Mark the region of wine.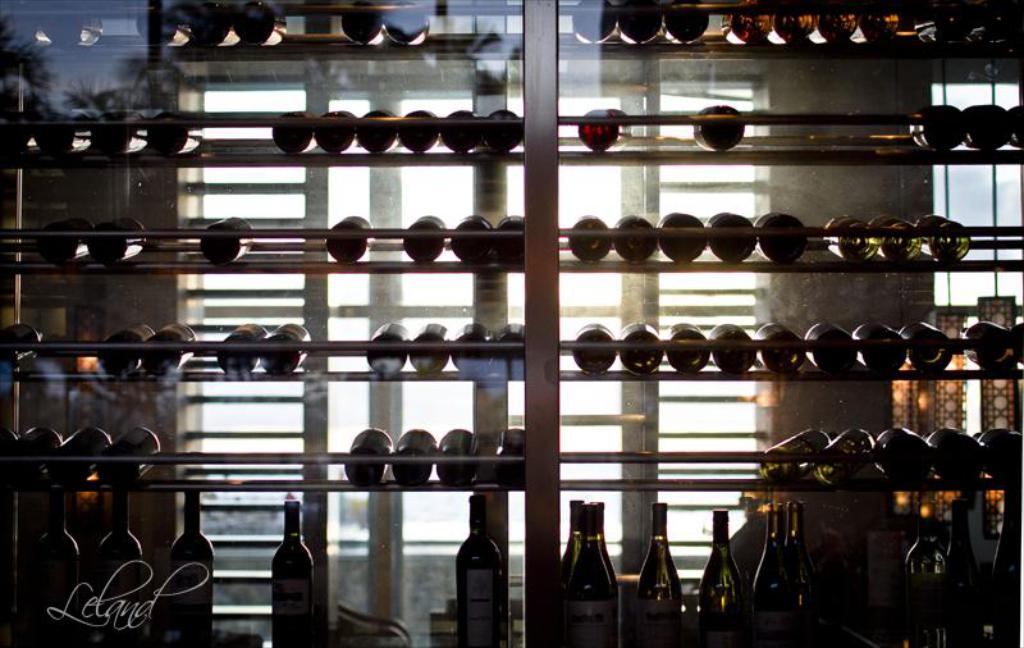
Region: 914,8,968,44.
